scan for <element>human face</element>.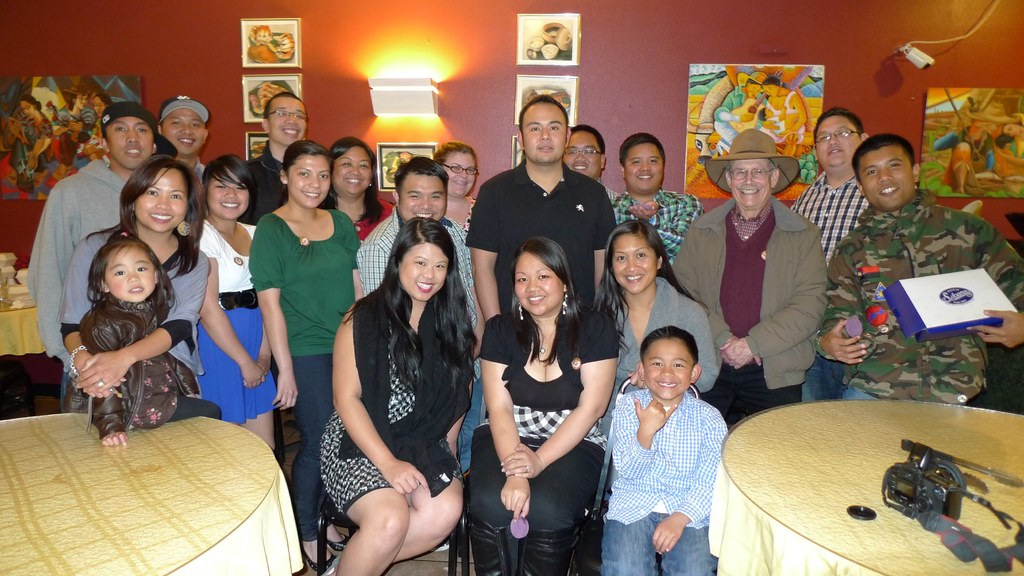
Scan result: detection(762, 85, 778, 98).
